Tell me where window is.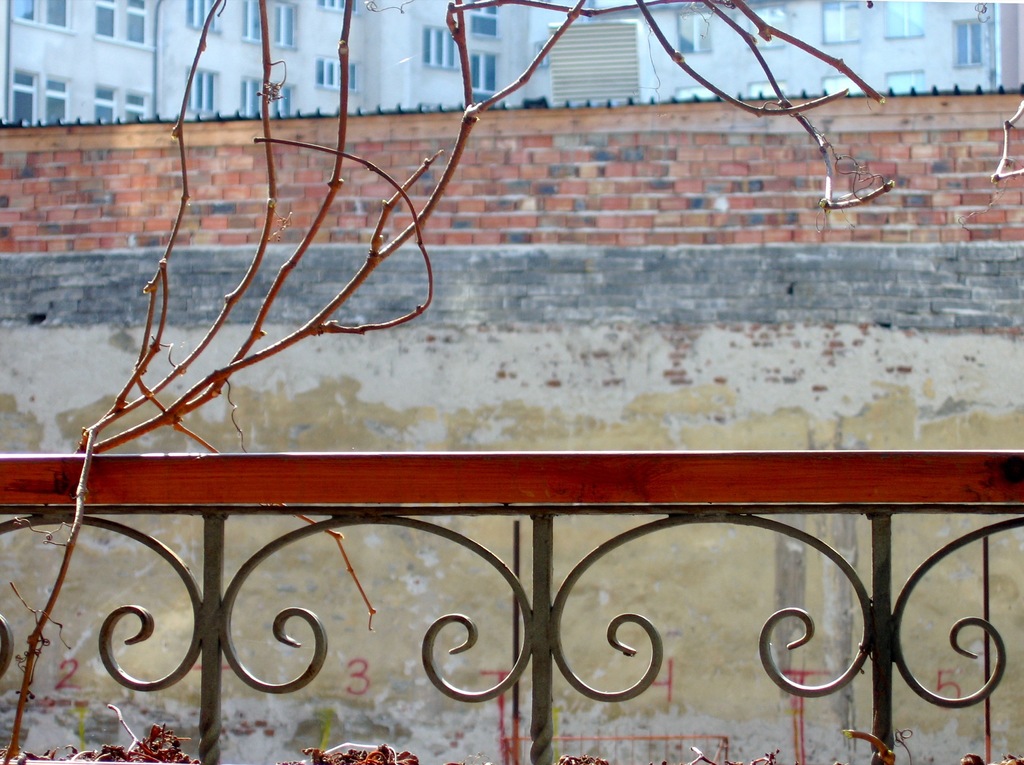
window is at x1=239, y1=76, x2=258, y2=117.
